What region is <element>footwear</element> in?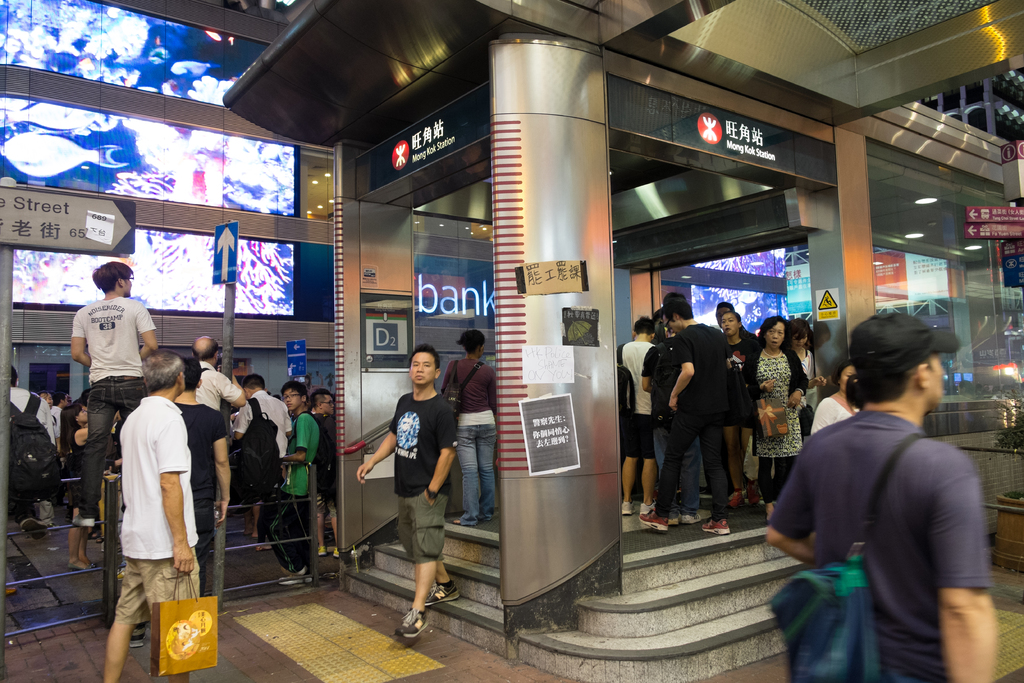
[x1=319, y1=546, x2=323, y2=556].
